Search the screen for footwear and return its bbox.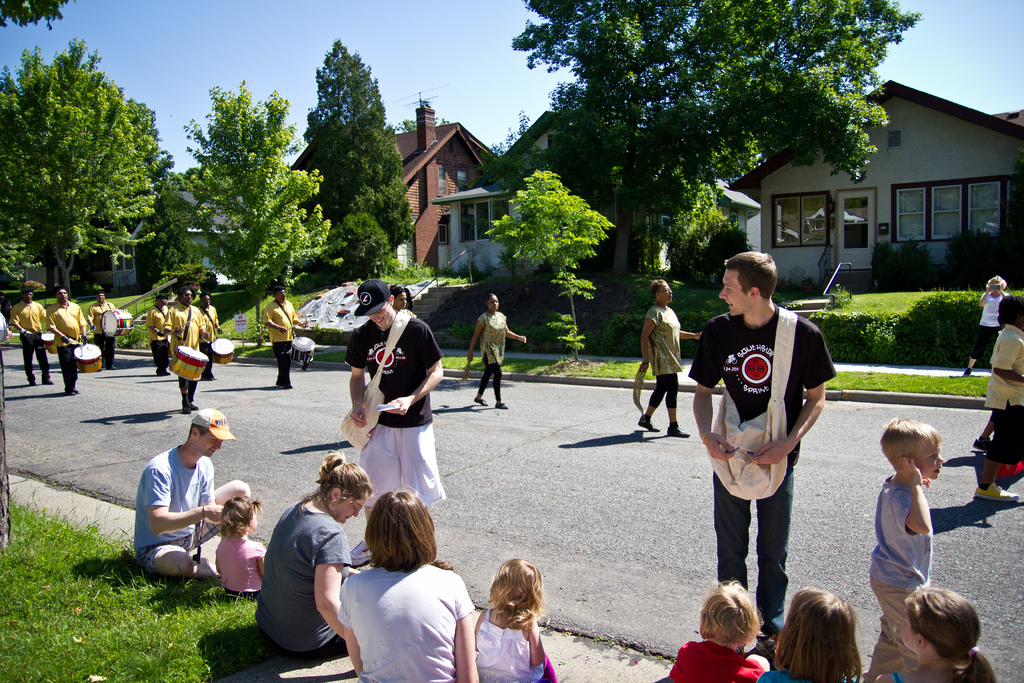
Found: box(107, 358, 119, 370).
